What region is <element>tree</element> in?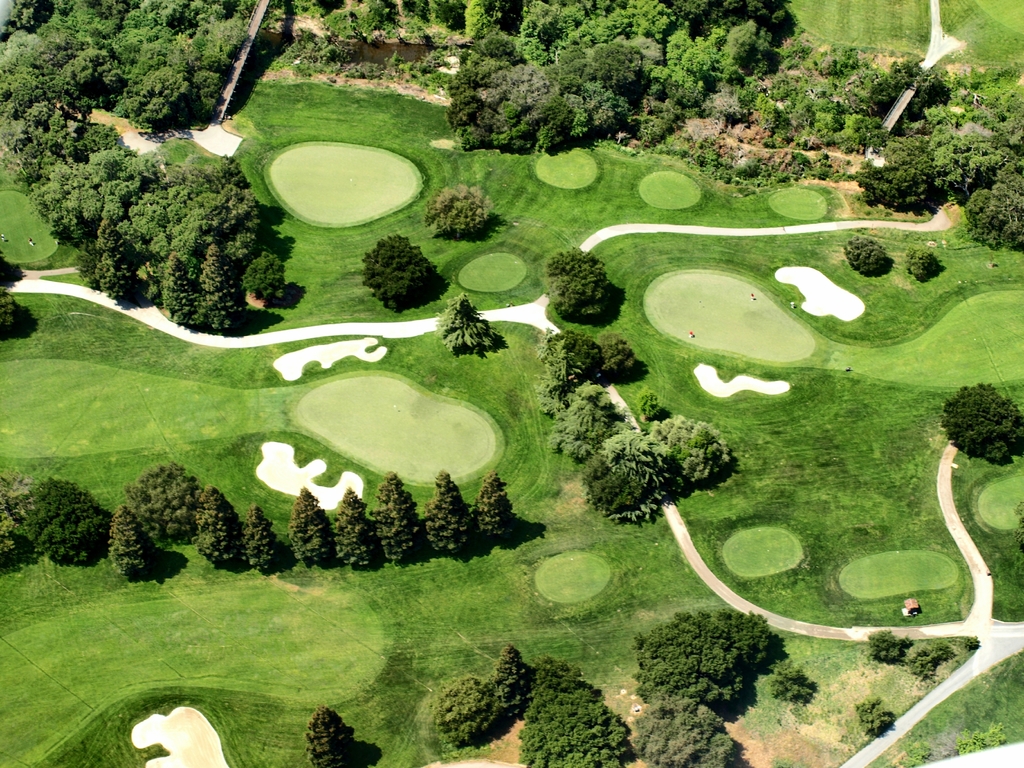
locate(300, 708, 355, 767).
